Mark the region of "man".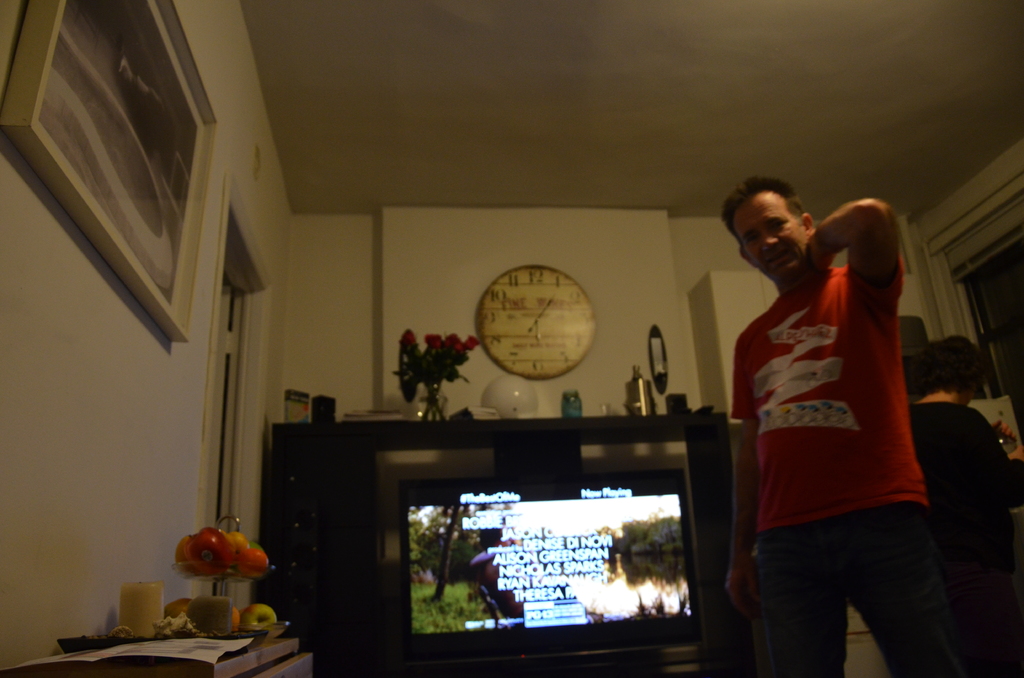
Region: (684,156,980,663).
